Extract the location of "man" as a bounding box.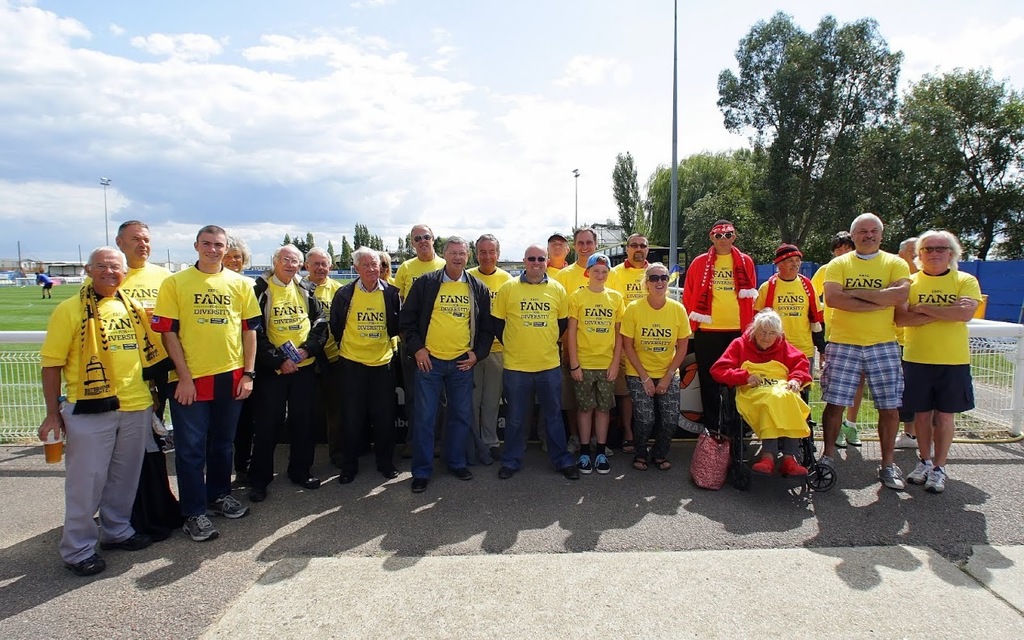
bbox=(891, 225, 980, 500).
